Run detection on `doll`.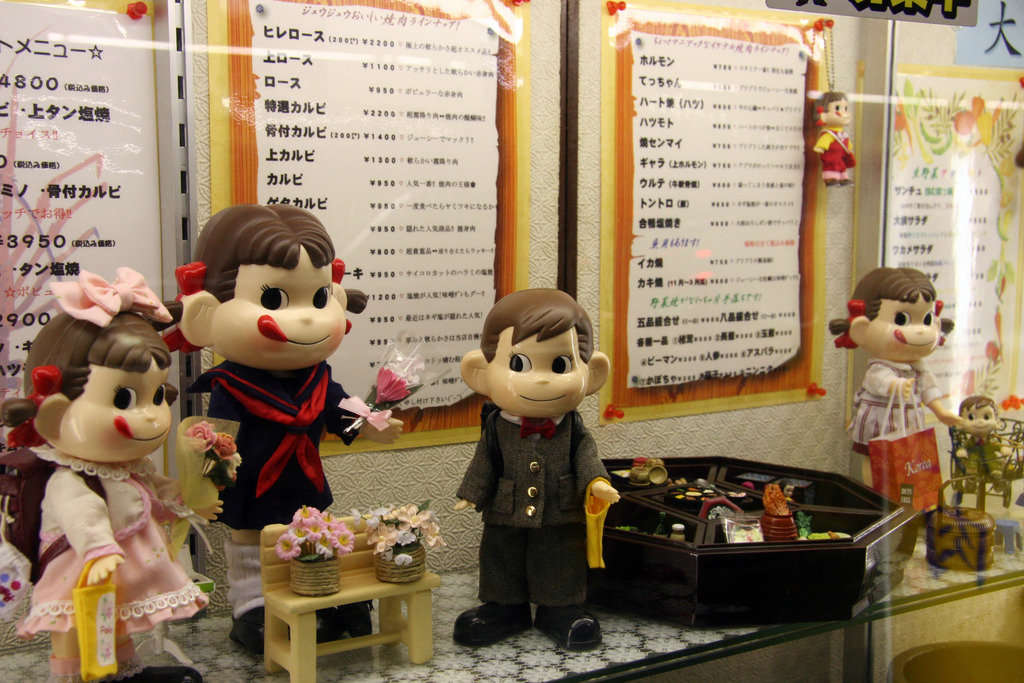
Result: pyautogui.locateOnScreen(17, 285, 205, 660).
